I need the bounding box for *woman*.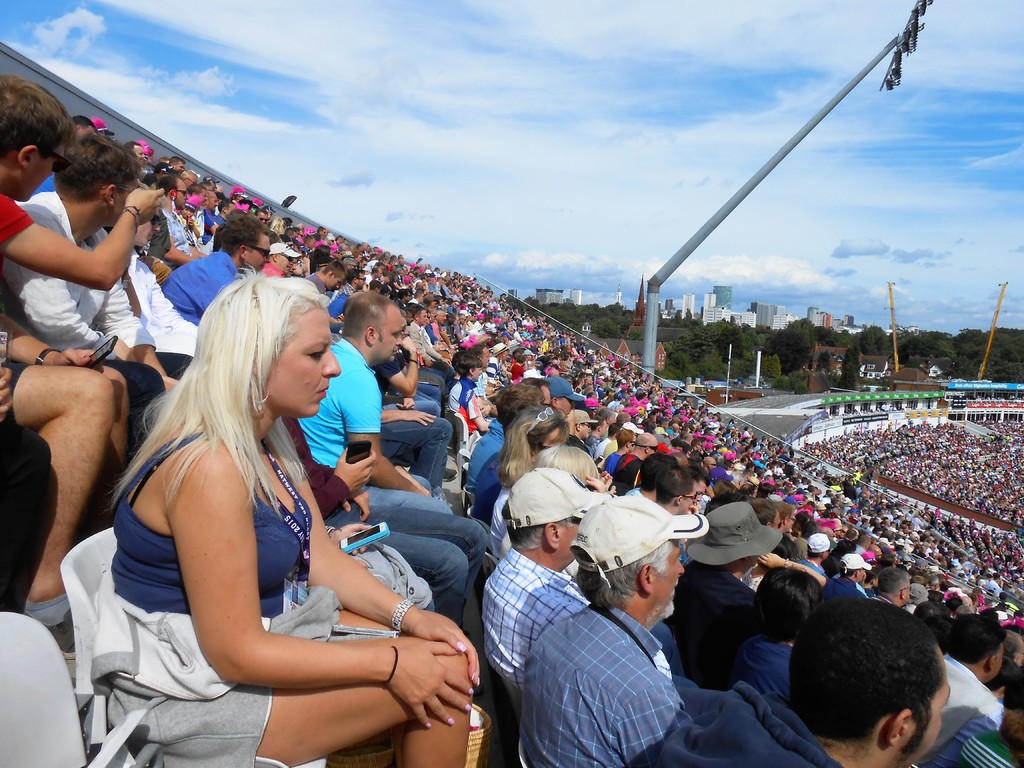
Here it is: <box>134,206,198,372</box>.
